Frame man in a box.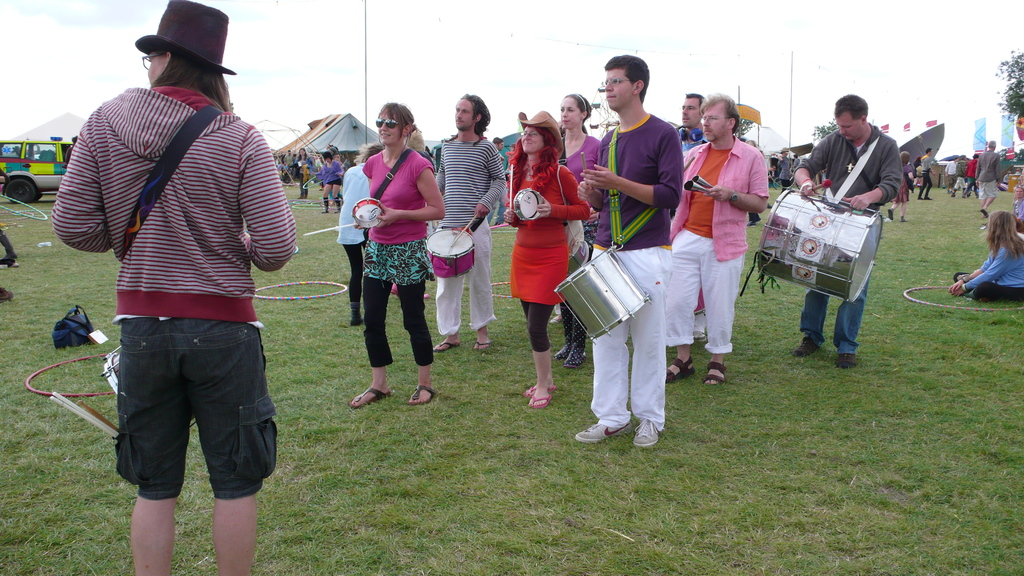
(975, 140, 1002, 217).
